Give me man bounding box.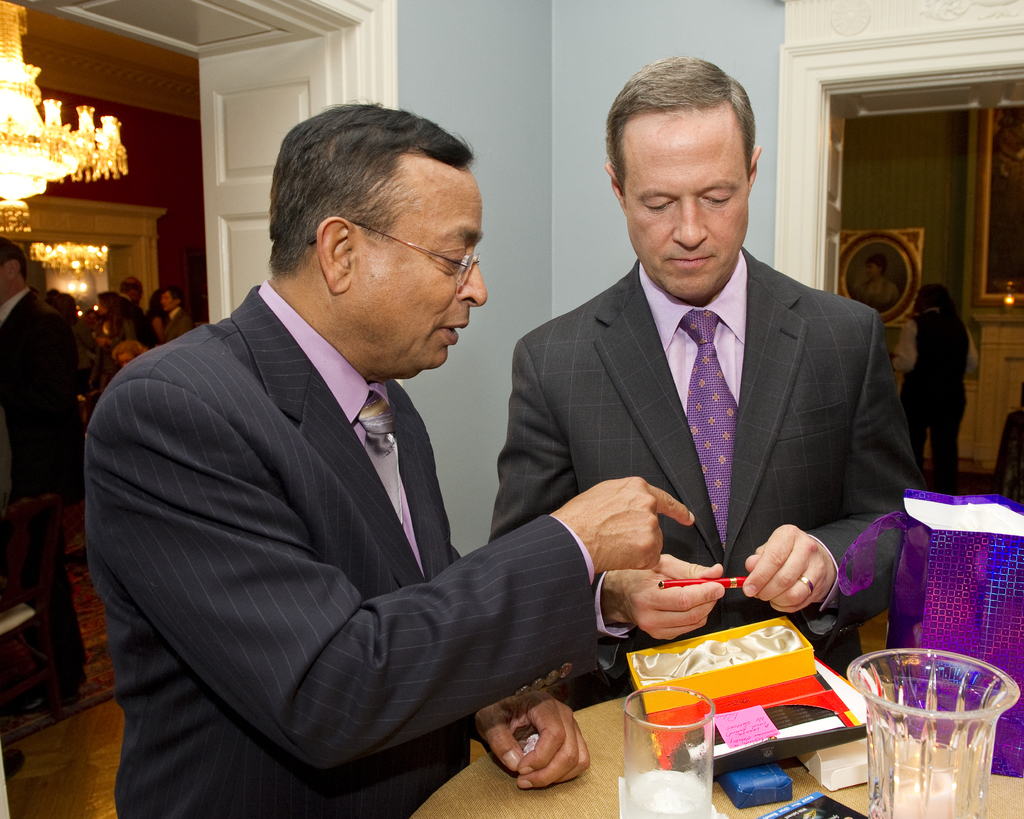
Rect(148, 285, 192, 341).
